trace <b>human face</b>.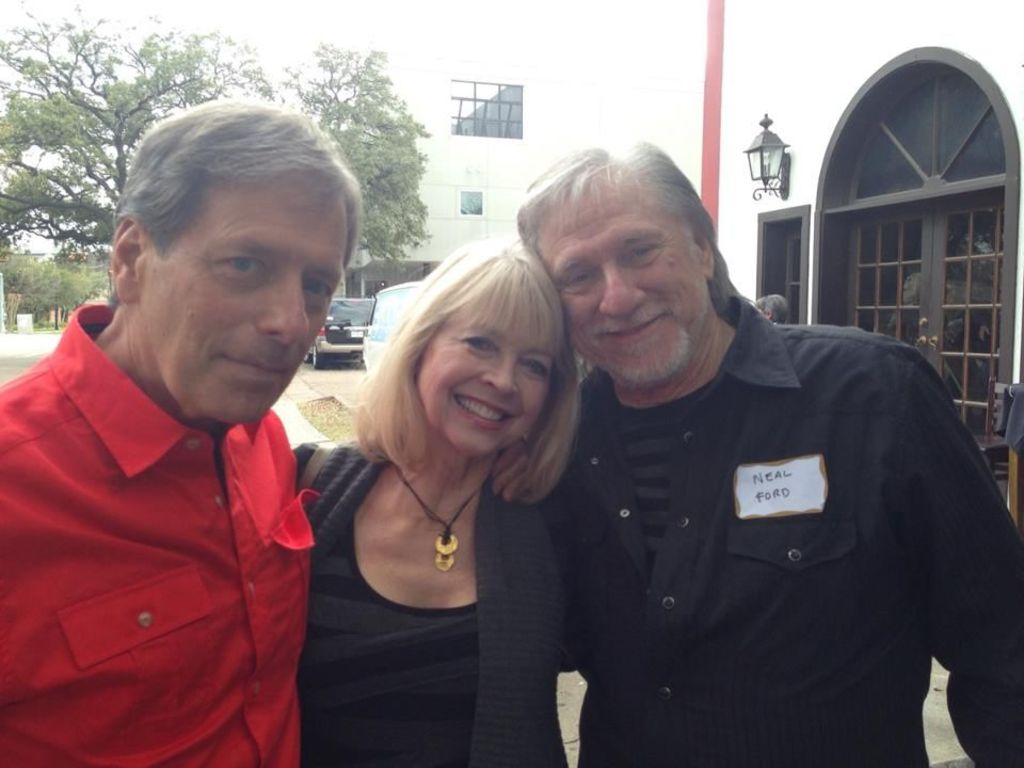
Traced to [411,293,564,453].
